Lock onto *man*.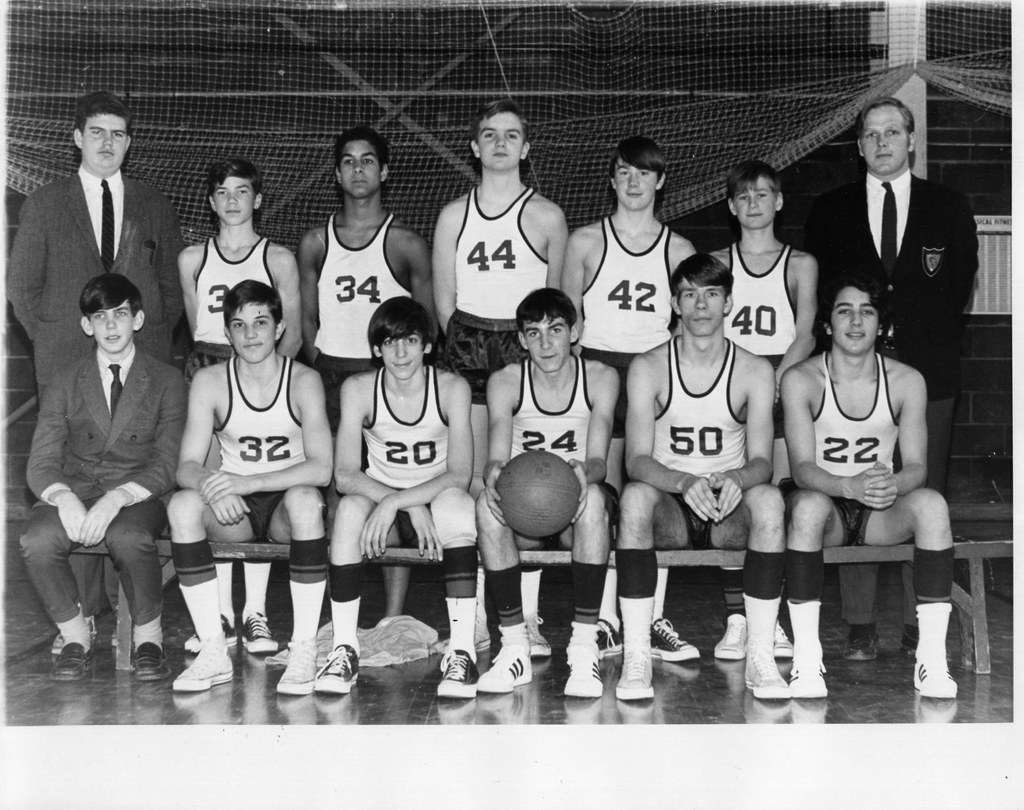
Locked: 422/104/568/478.
